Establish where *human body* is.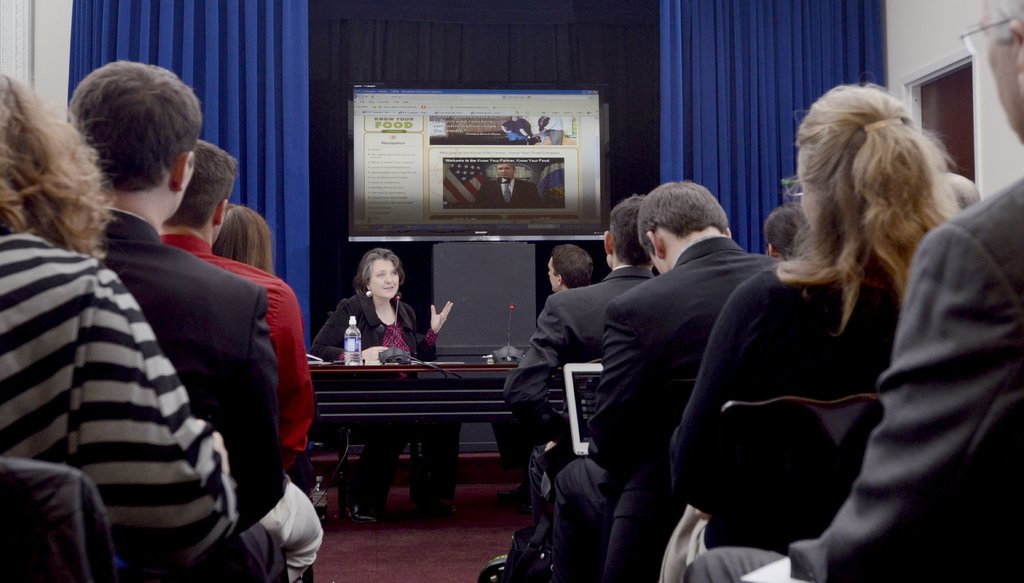
Established at <box>65,58,323,582</box>.
